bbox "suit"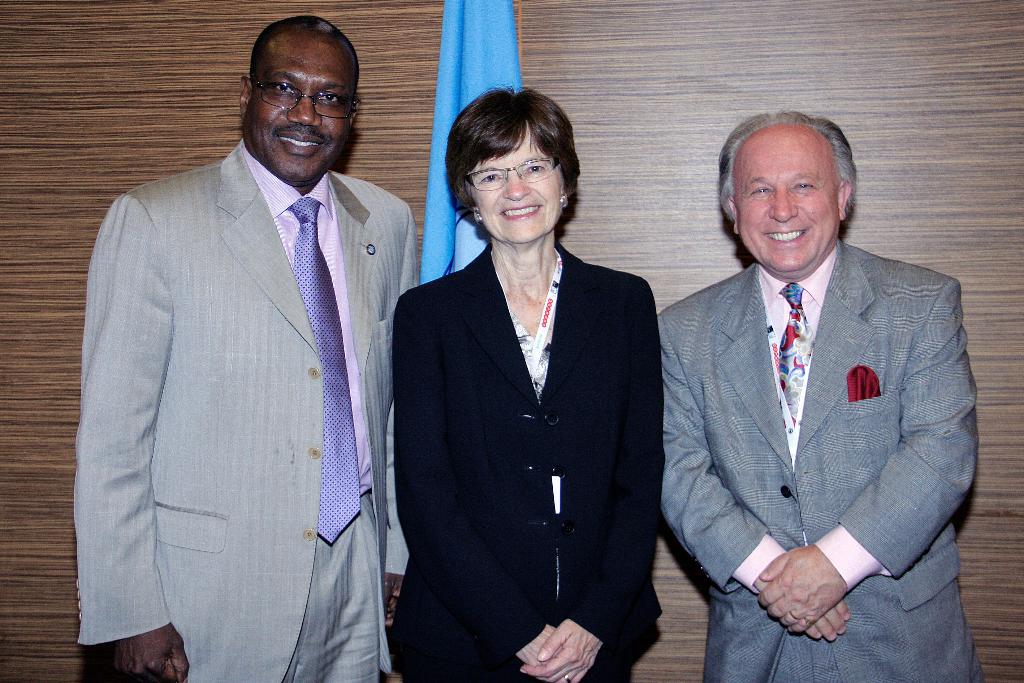
[388,247,657,682]
